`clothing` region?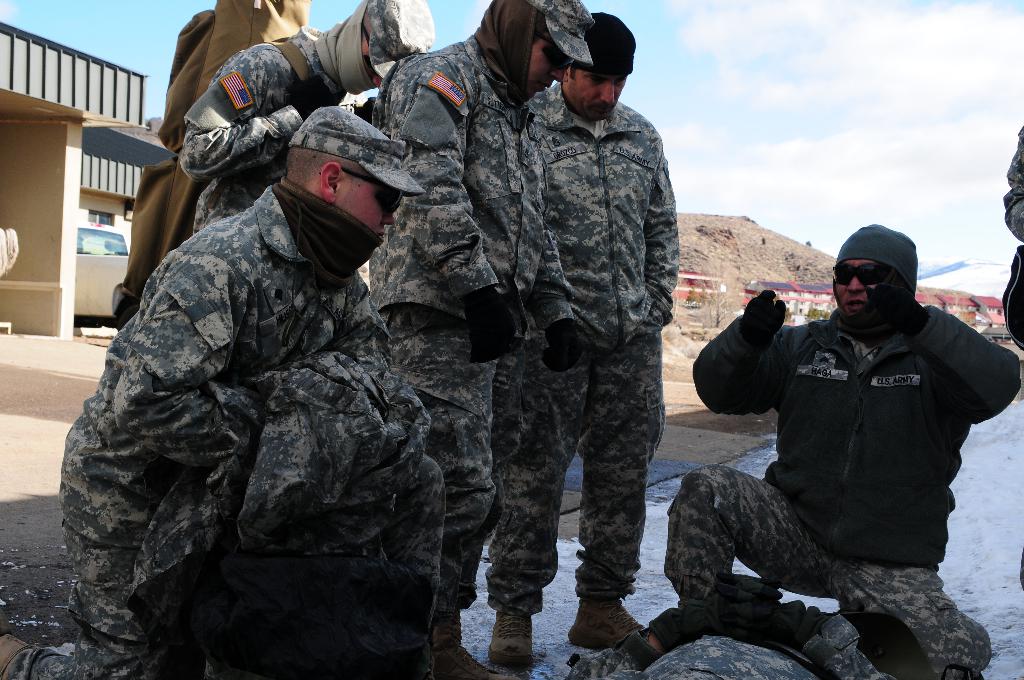
(371,0,591,606)
